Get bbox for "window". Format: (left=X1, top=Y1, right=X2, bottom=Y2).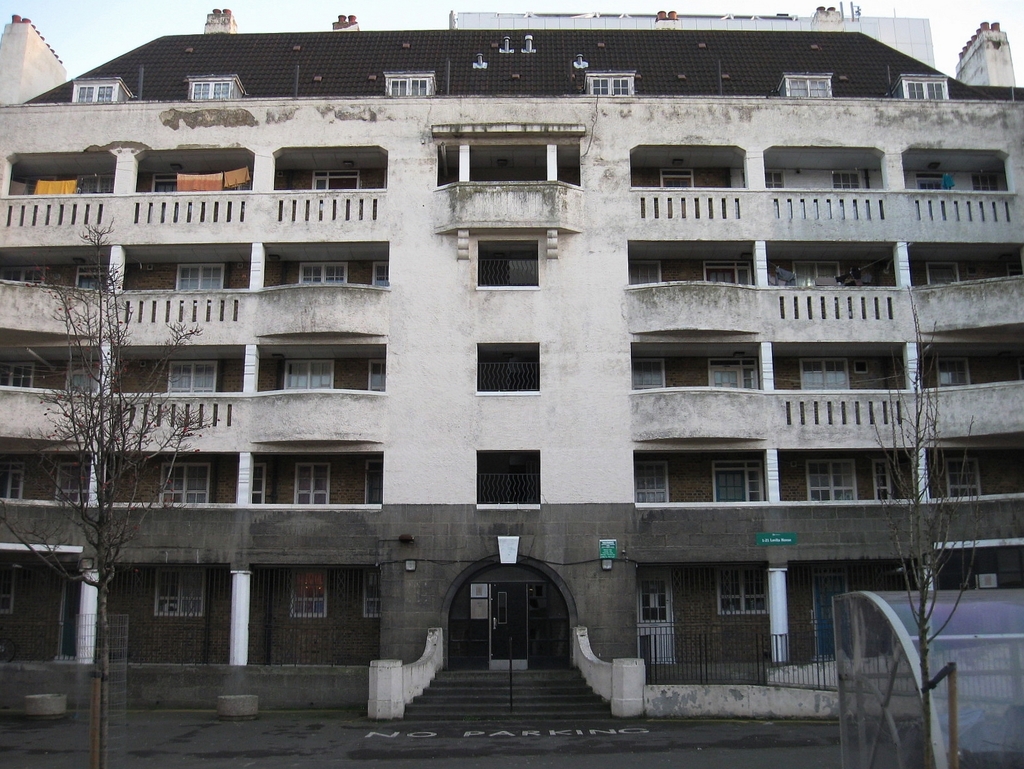
(left=369, top=260, right=393, bottom=285).
